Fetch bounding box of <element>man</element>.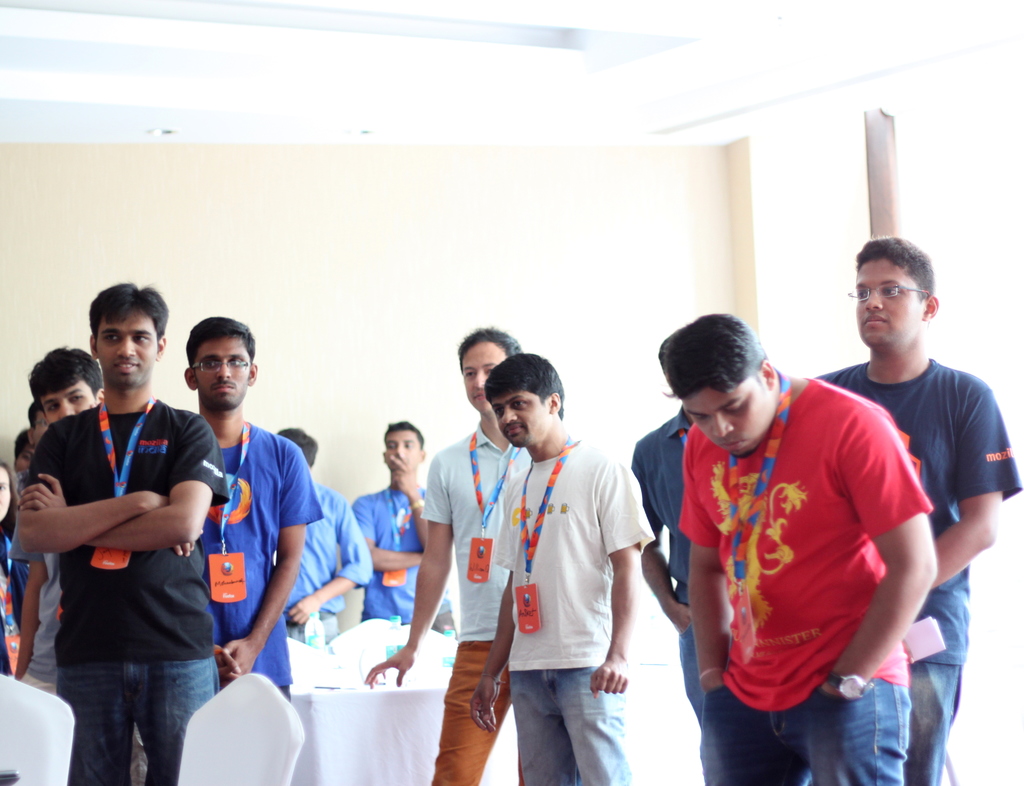
Bbox: locate(669, 311, 938, 785).
